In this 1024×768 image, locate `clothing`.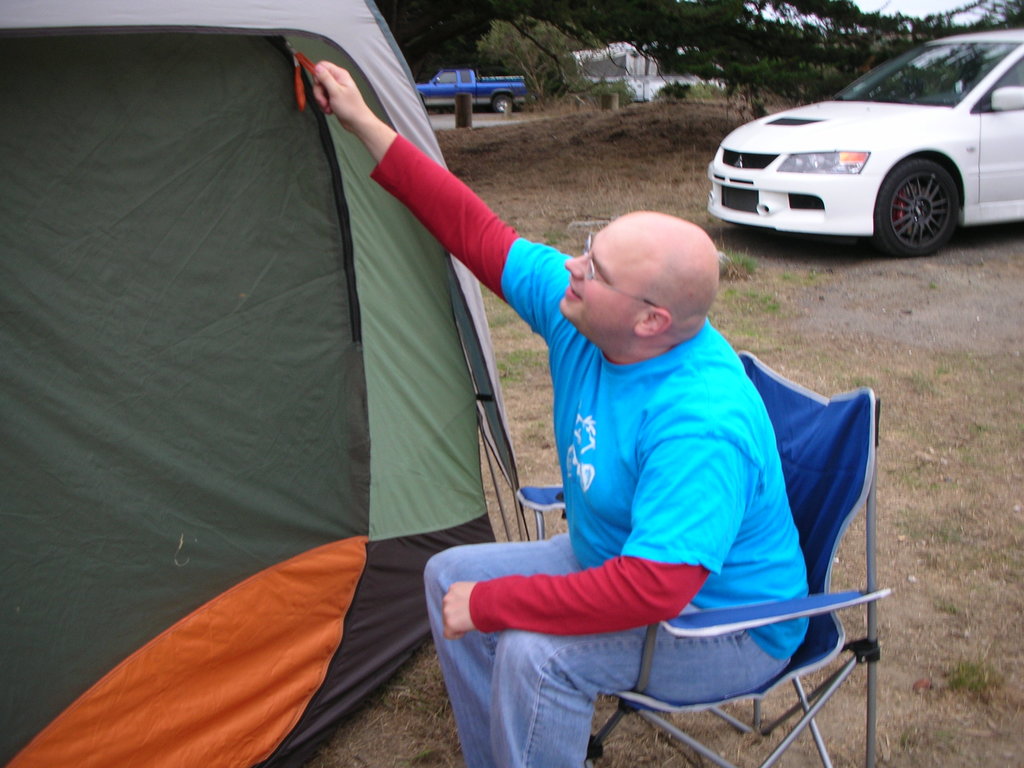
Bounding box: <region>362, 127, 813, 767</region>.
